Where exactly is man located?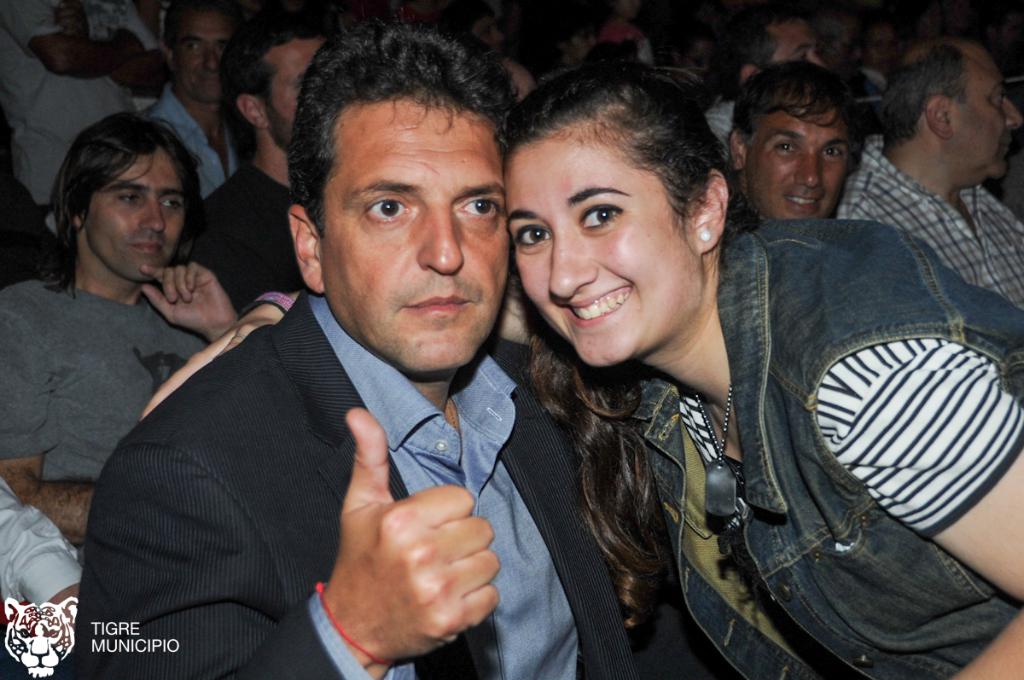
Its bounding box is region(78, 50, 627, 671).
